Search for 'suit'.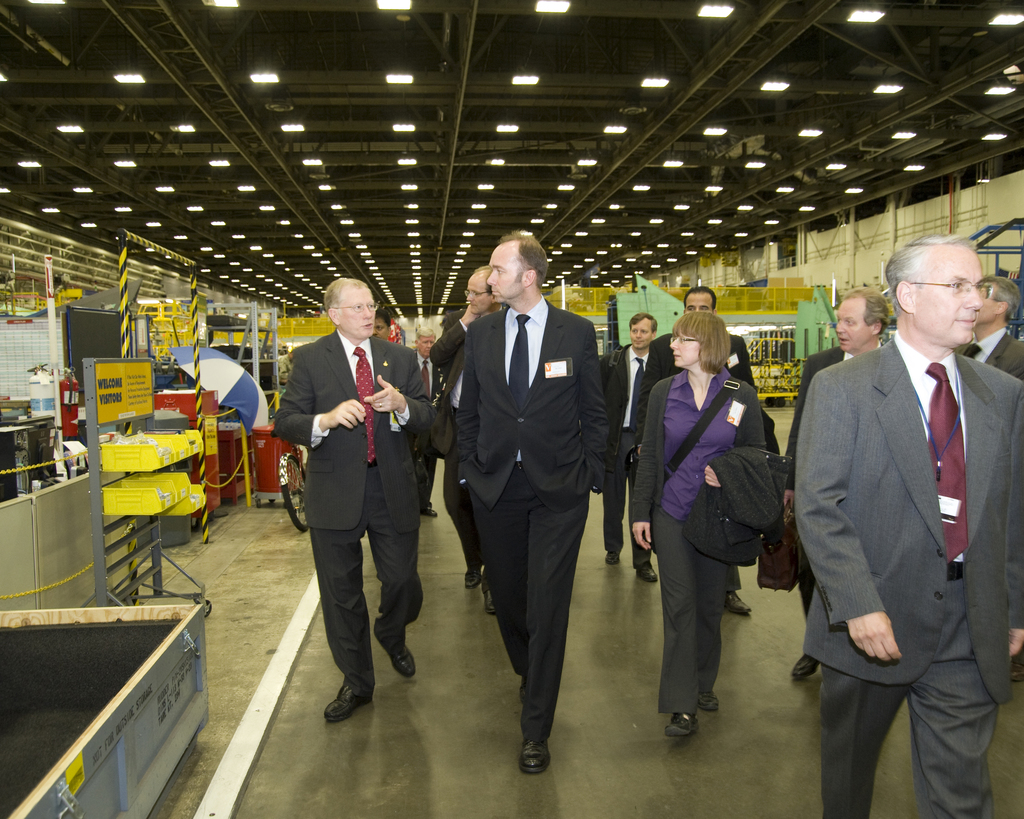
Found at select_region(607, 345, 669, 554).
